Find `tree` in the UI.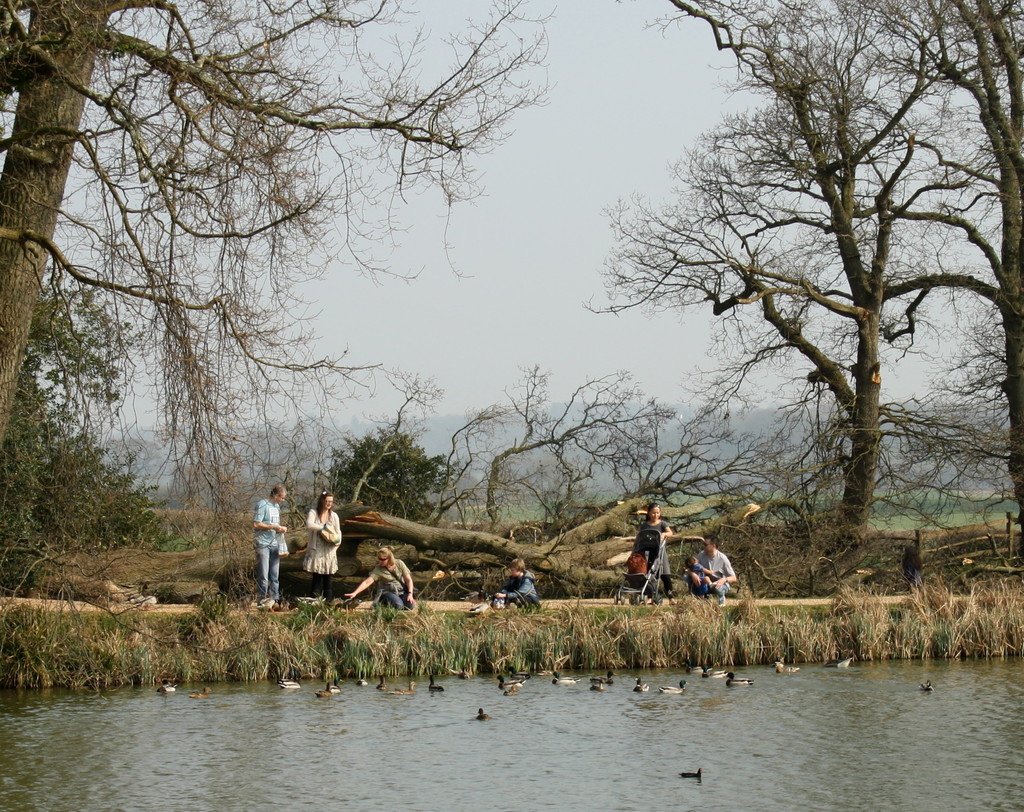
UI element at Rect(319, 353, 447, 516).
